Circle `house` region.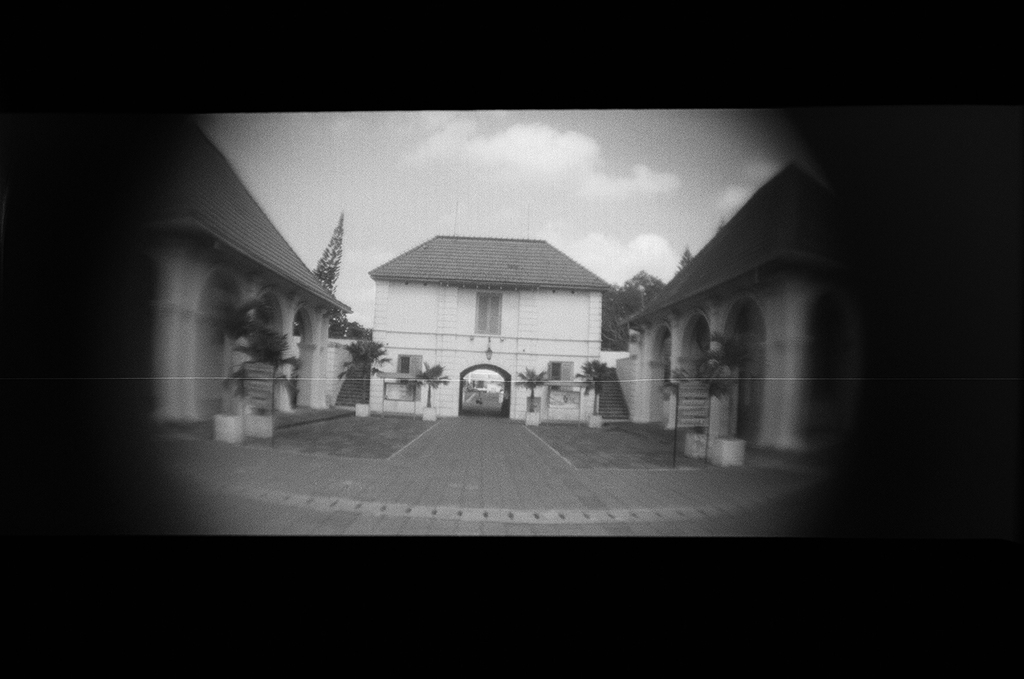
Region: bbox=(622, 153, 812, 455).
